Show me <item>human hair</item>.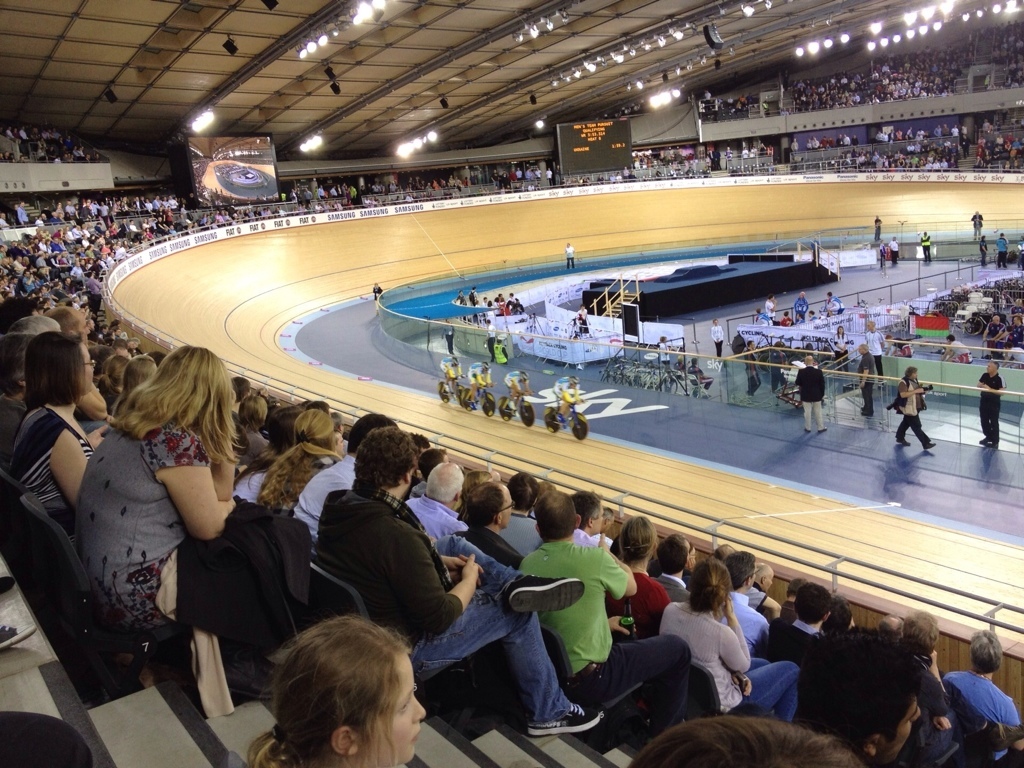
<item>human hair</item> is here: {"x1": 620, "y1": 515, "x2": 660, "y2": 567}.
